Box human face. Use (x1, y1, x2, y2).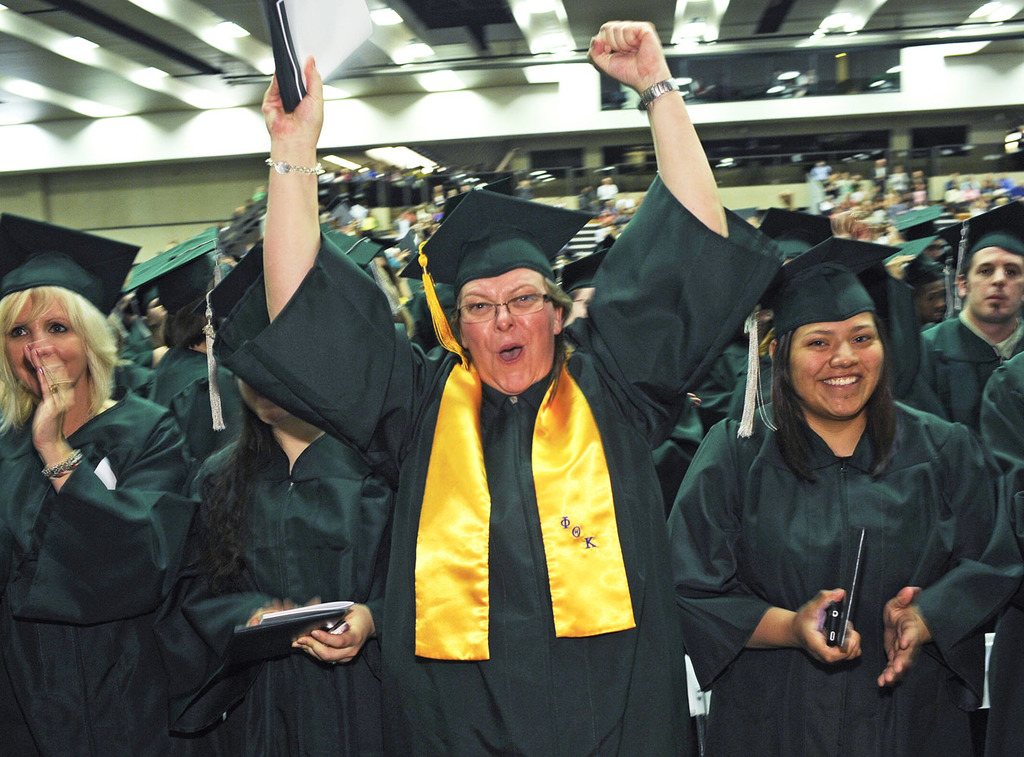
(457, 273, 549, 386).
